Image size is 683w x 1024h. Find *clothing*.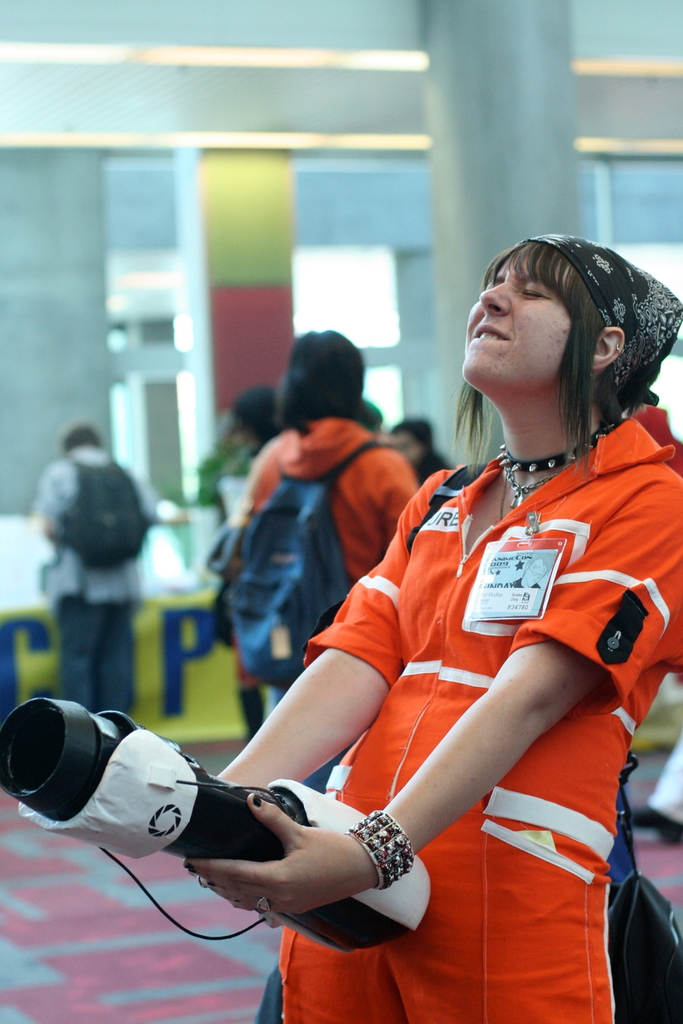
241,410,416,706.
